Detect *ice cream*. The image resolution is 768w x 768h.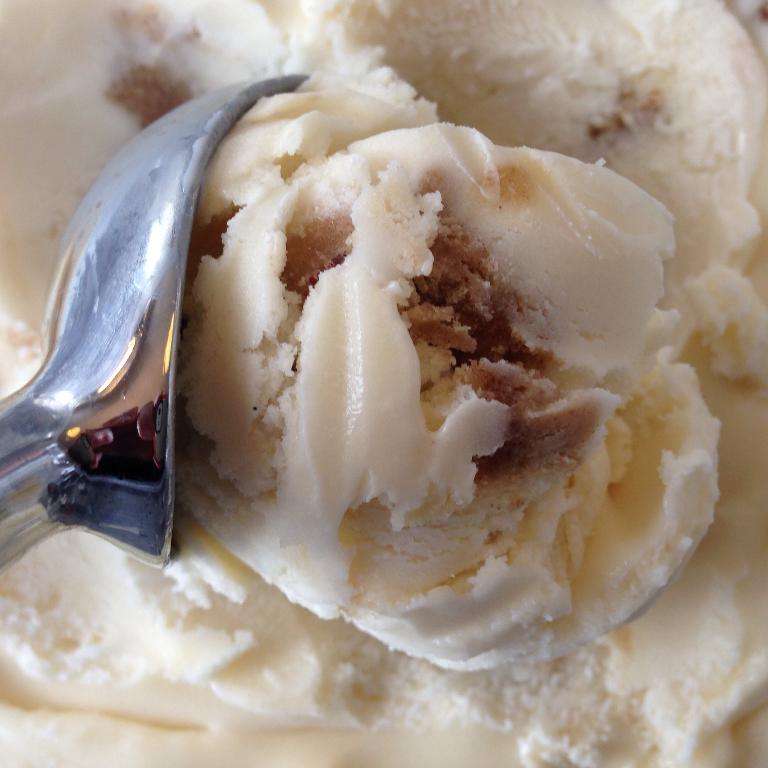
detection(90, 57, 734, 675).
